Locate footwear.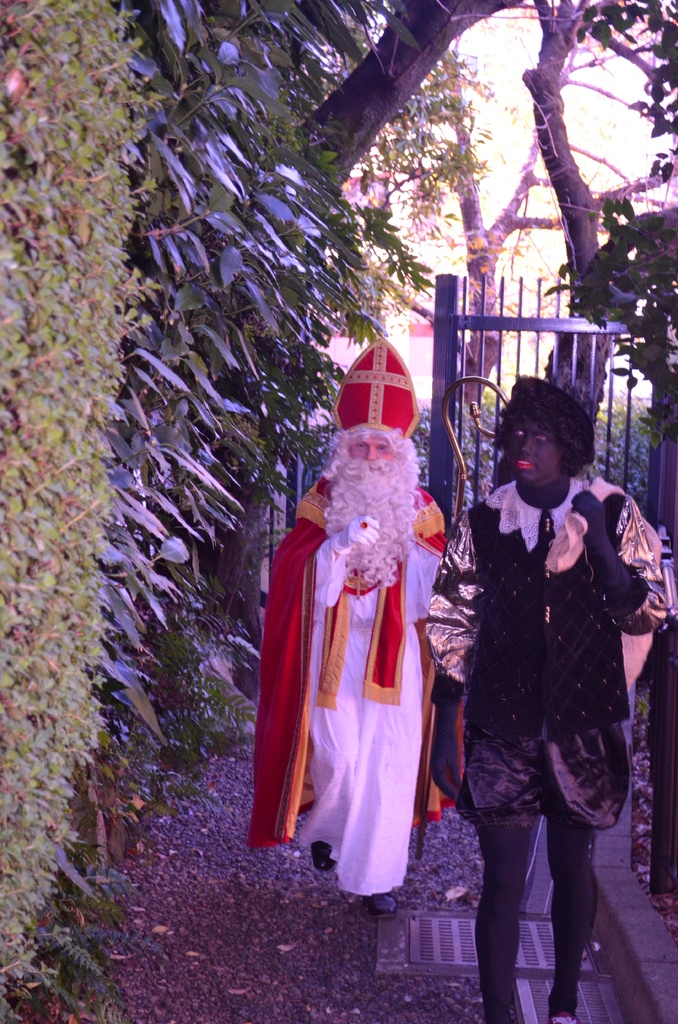
Bounding box: locate(547, 1014, 577, 1023).
